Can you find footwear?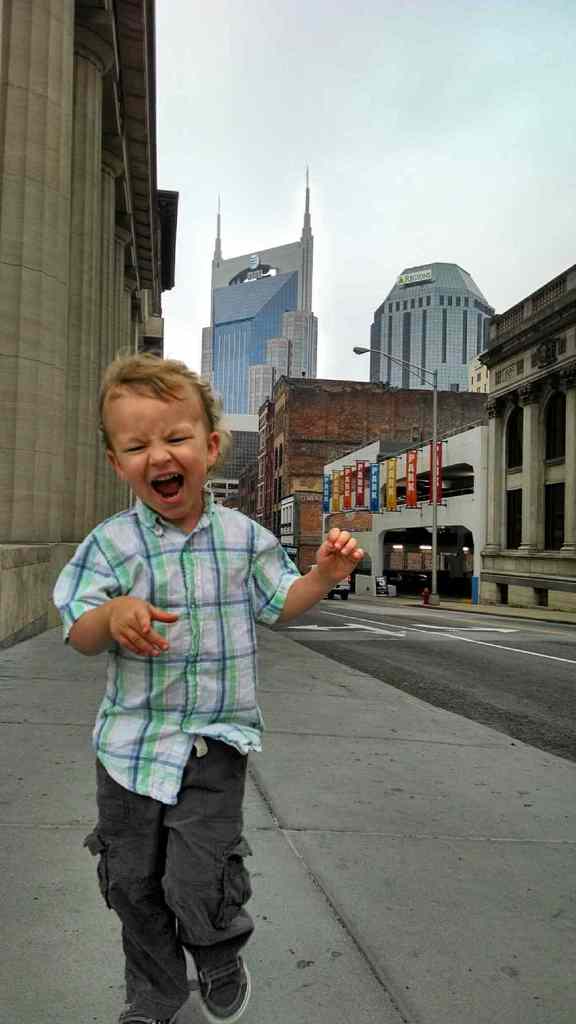
Yes, bounding box: BBox(168, 952, 248, 1011).
